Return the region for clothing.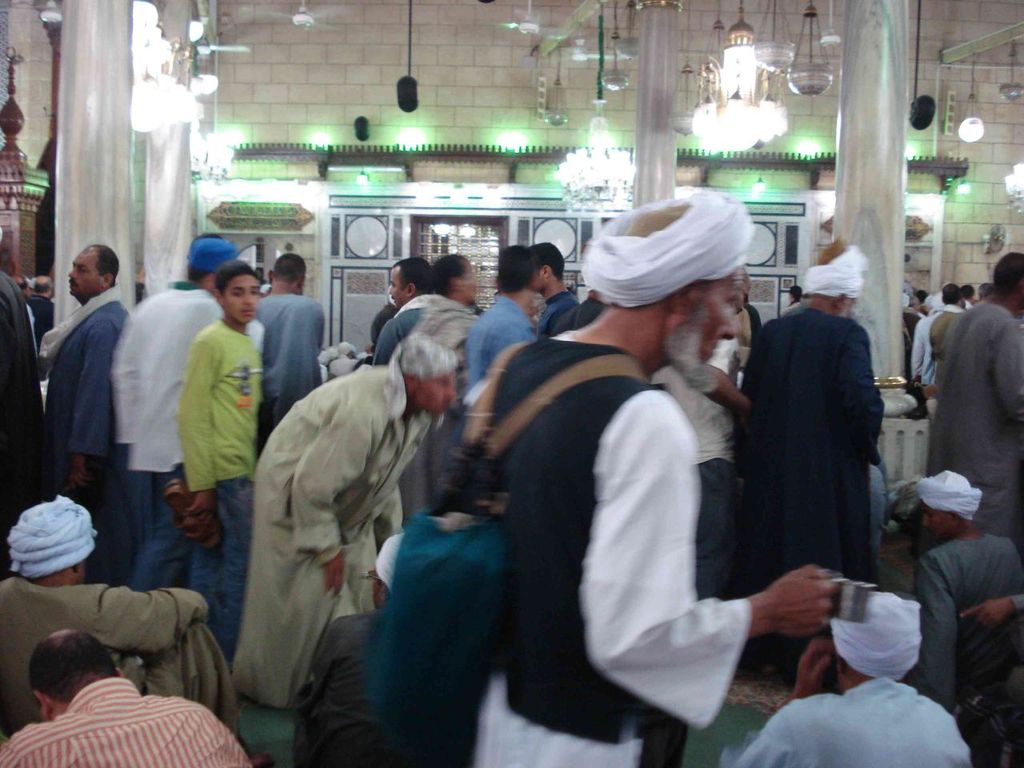
l=0, t=276, r=110, b=508.
